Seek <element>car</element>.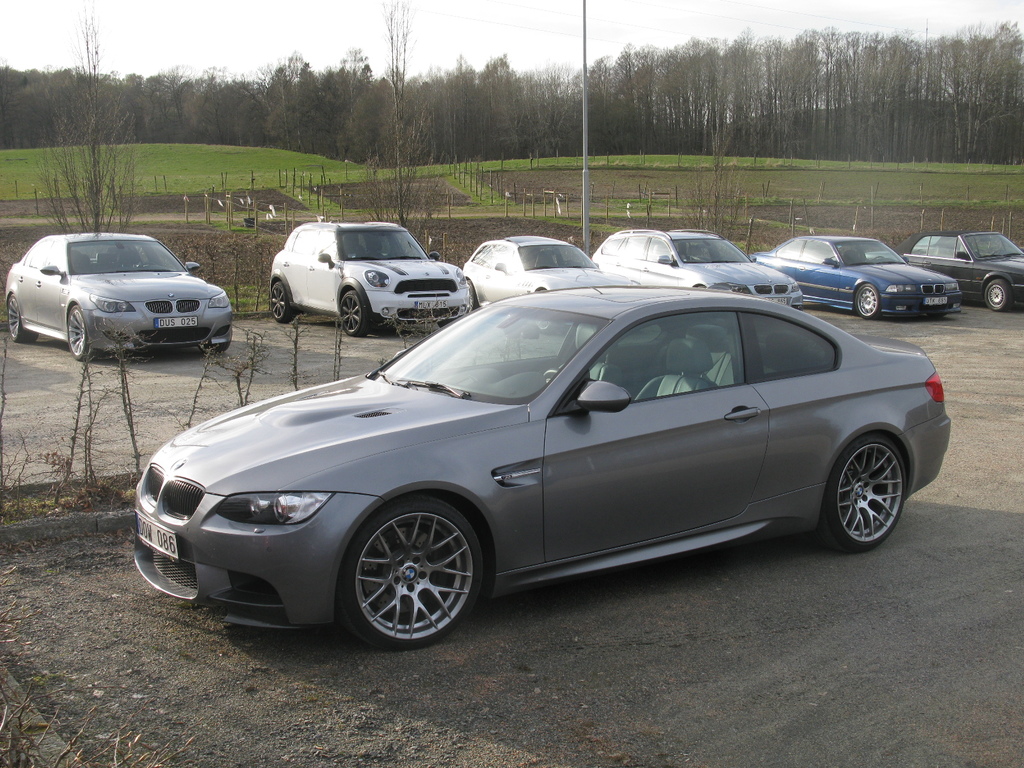
Rect(586, 227, 810, 324).
